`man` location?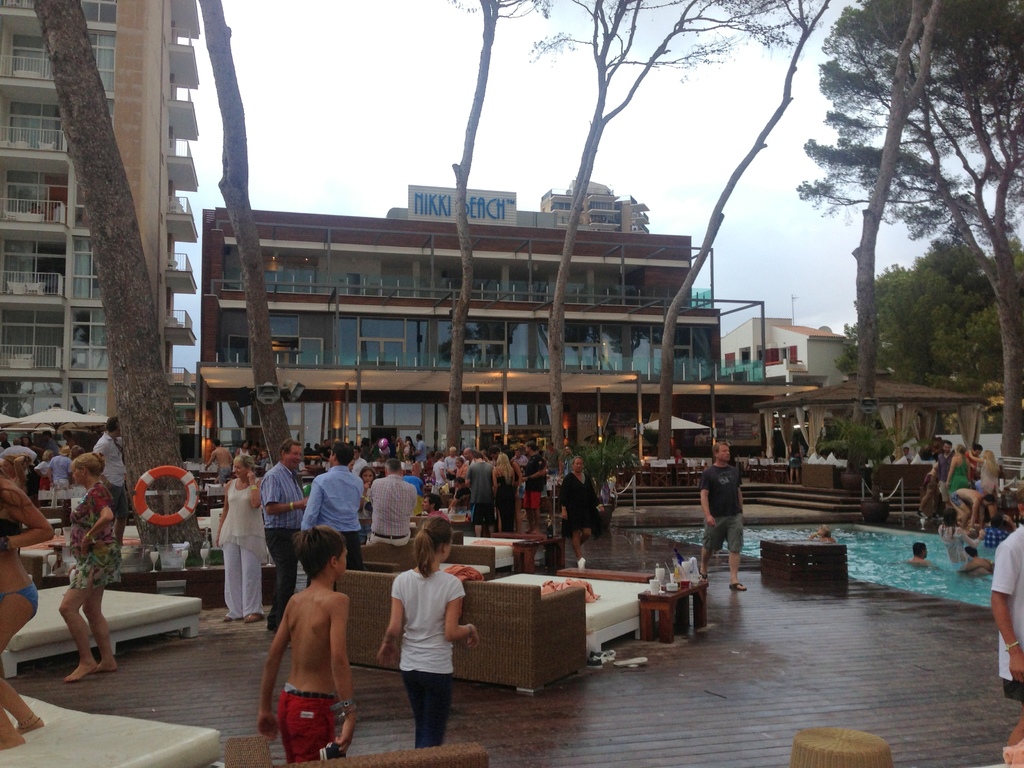
[292,436,364,569]
